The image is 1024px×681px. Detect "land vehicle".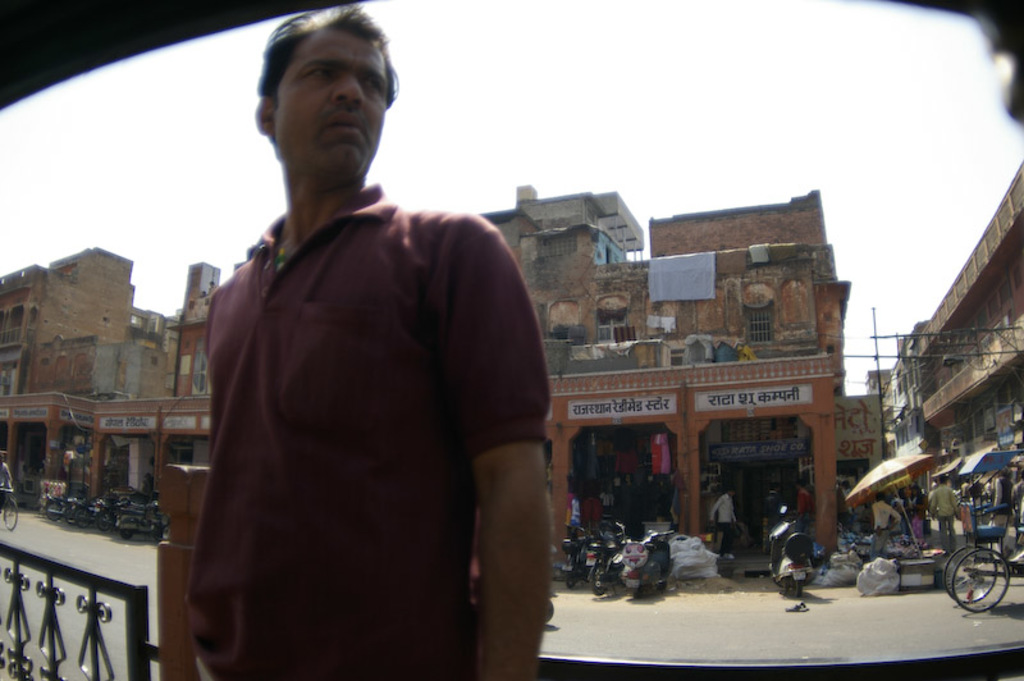
Detection: <bbox>0, 483, 19, 535</bbox>.
